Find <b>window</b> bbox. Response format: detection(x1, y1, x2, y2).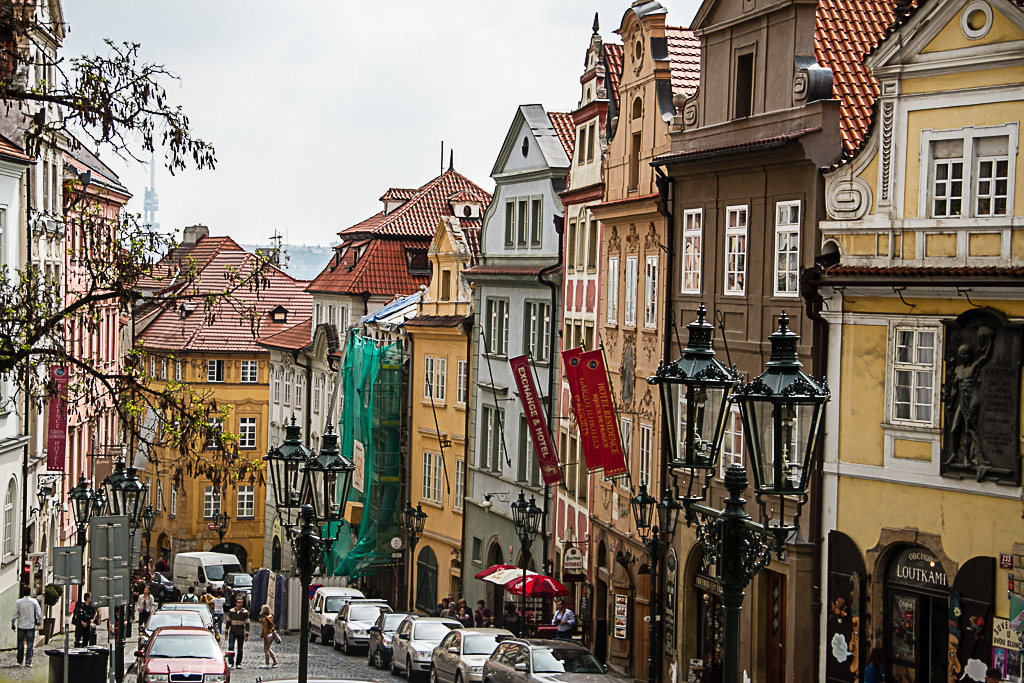
detection(505, 192, 542, 248).
